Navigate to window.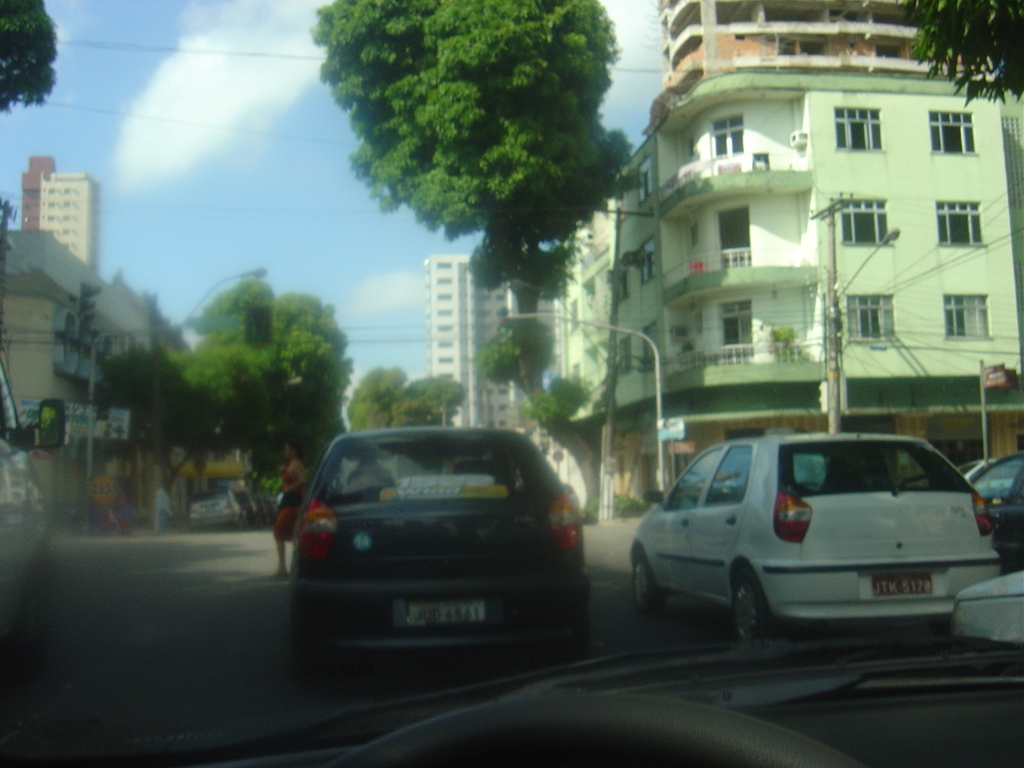
Navigation target: [717, 303, 753, 349].
